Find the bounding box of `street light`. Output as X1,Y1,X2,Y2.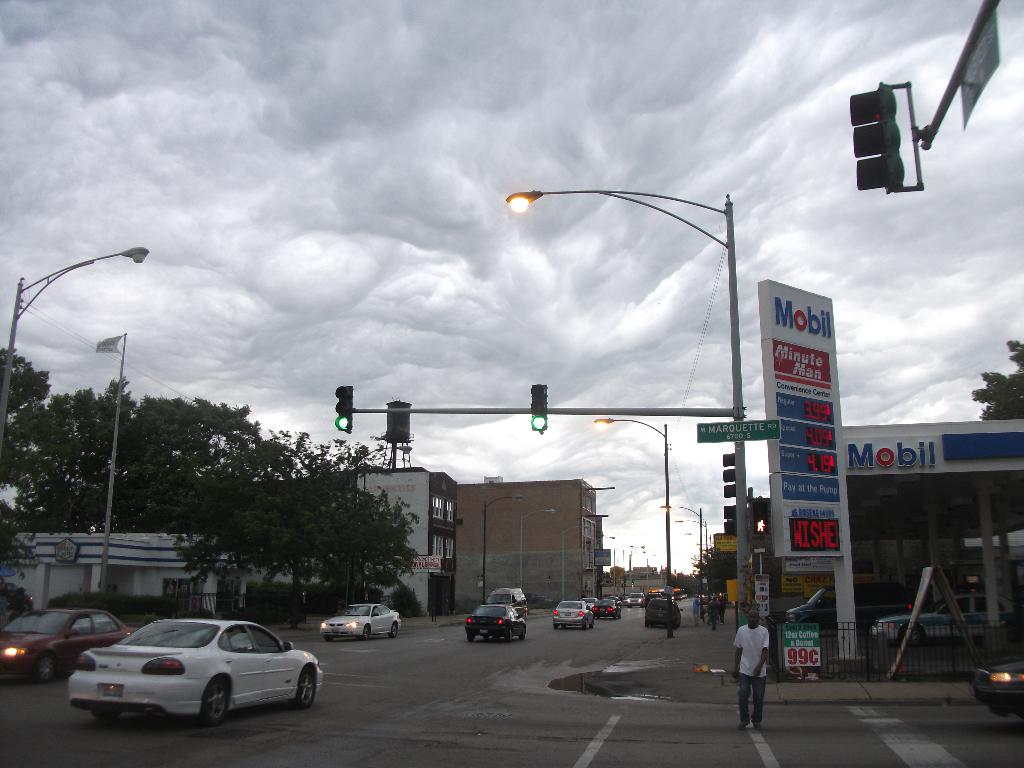
0,239,152,458.
